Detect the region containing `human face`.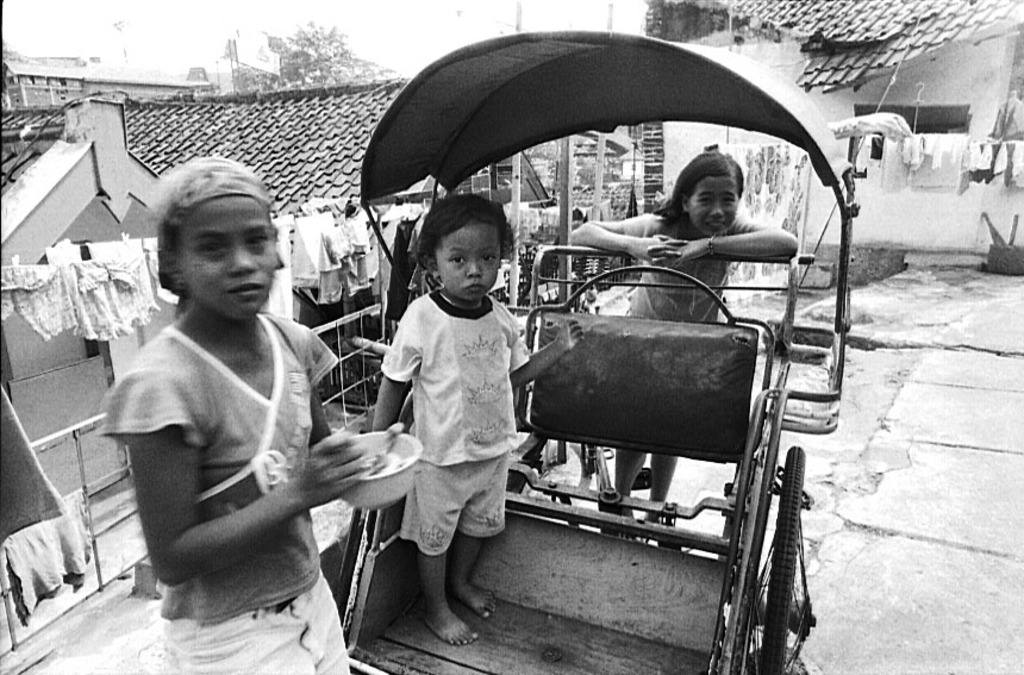
[x1=691, y1=171, x2=735, y2=230].
